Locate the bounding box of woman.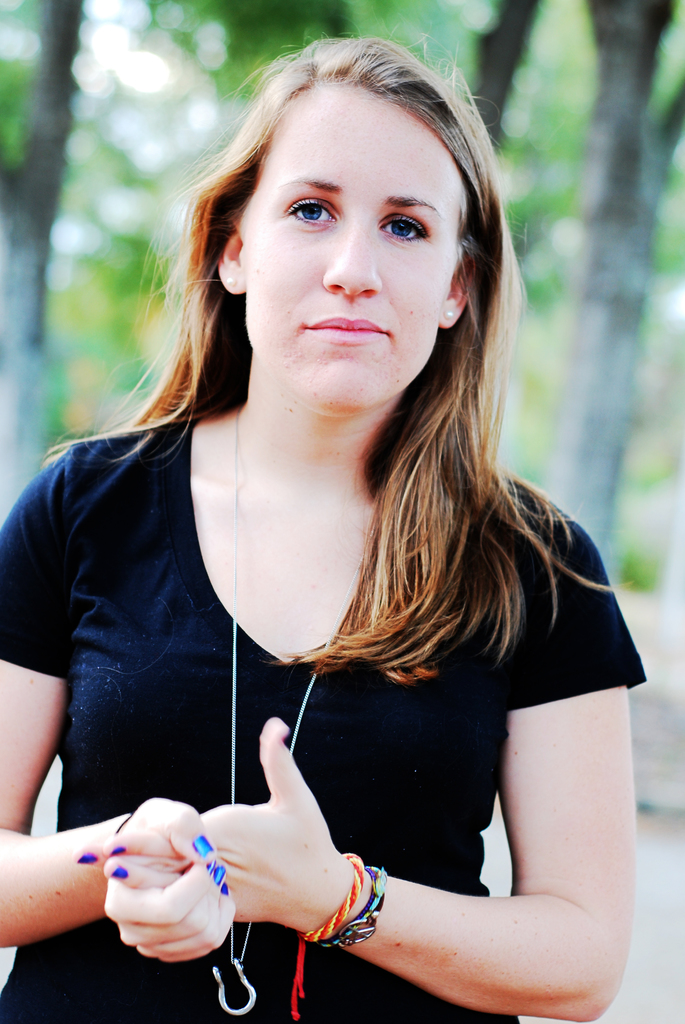
Bounding box: l=43, t=61, r=629, b=1016.
